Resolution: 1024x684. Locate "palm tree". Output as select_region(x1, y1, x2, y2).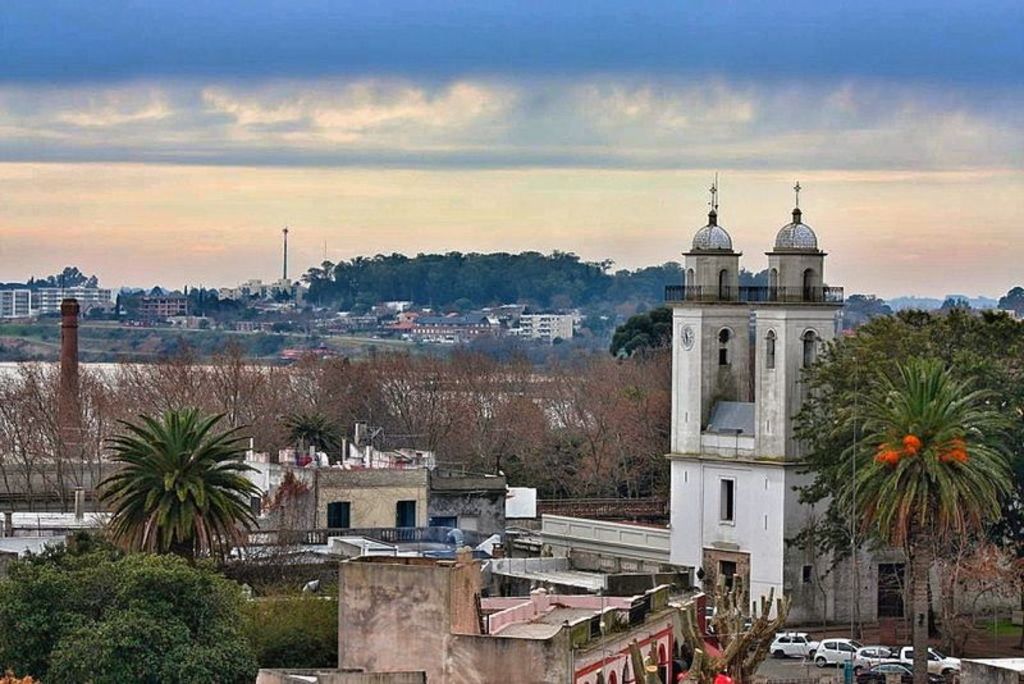
select_region(92, 418, 253, 576).
